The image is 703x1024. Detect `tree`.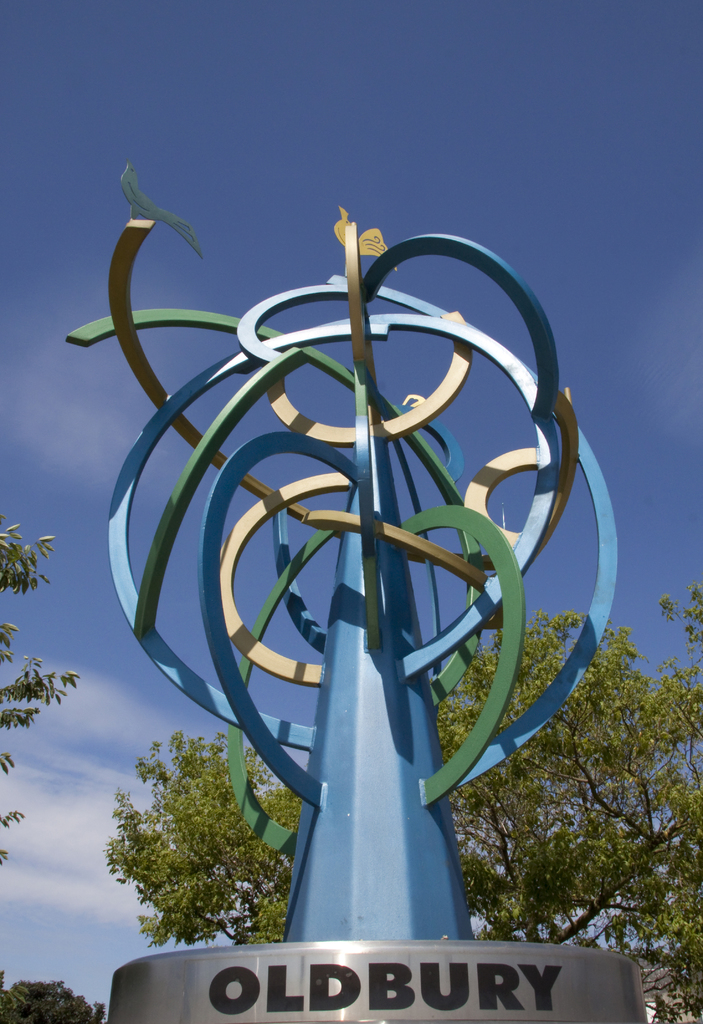
Detection: 107,734,303,979.
